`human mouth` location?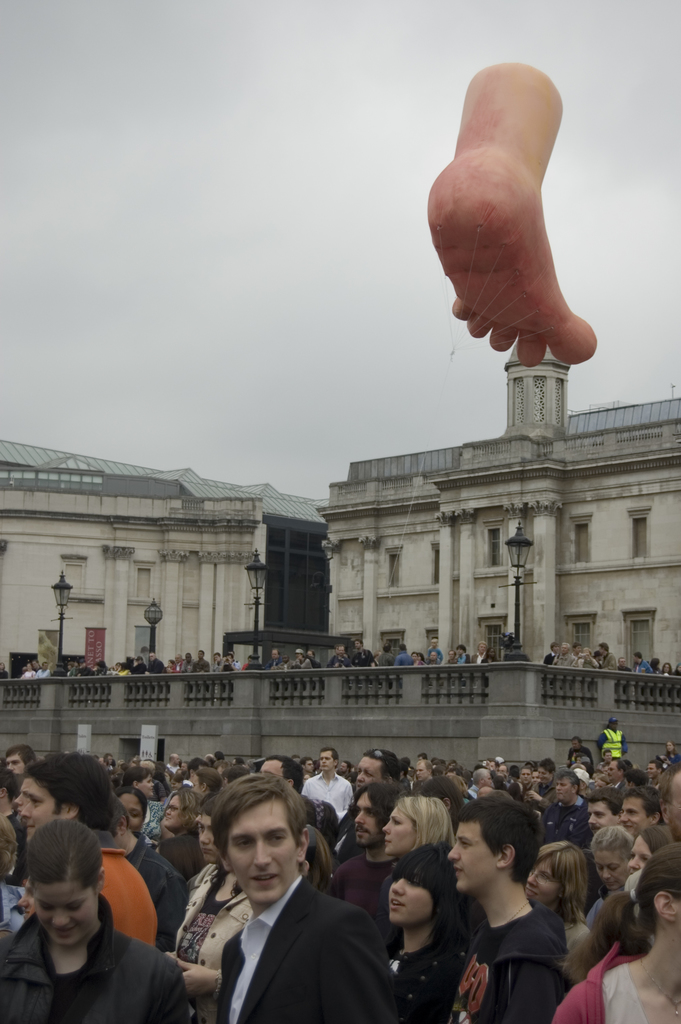
451:865:463:877
